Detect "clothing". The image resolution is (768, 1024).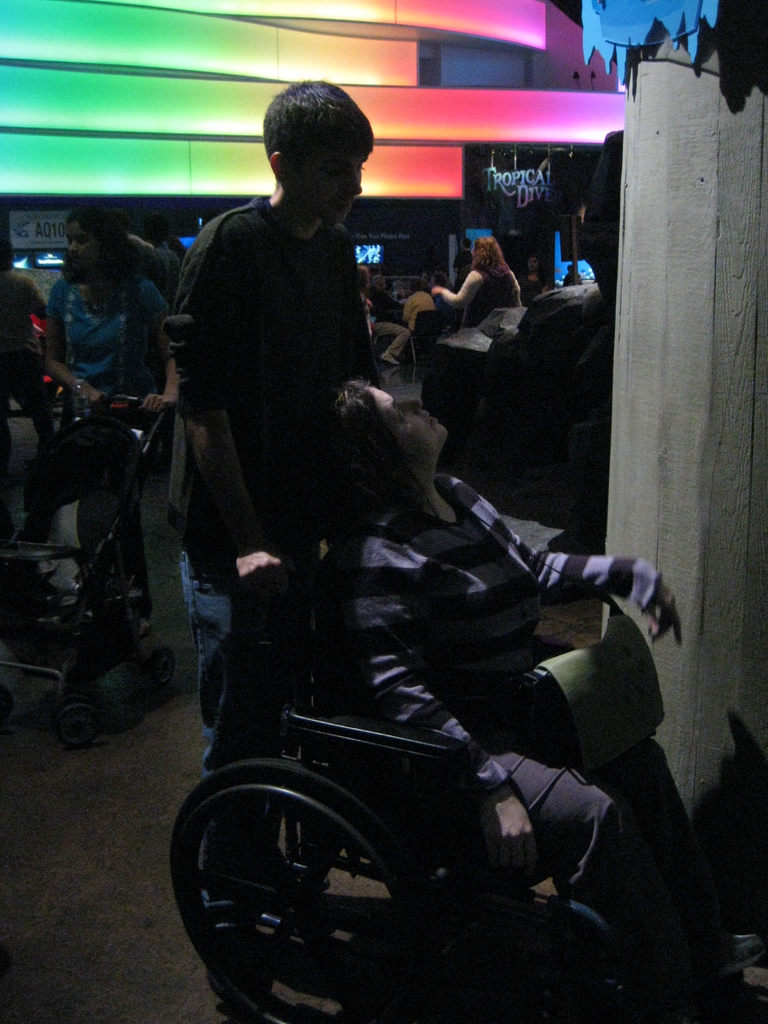
left=46, top=269, right=167, bottom=607.
